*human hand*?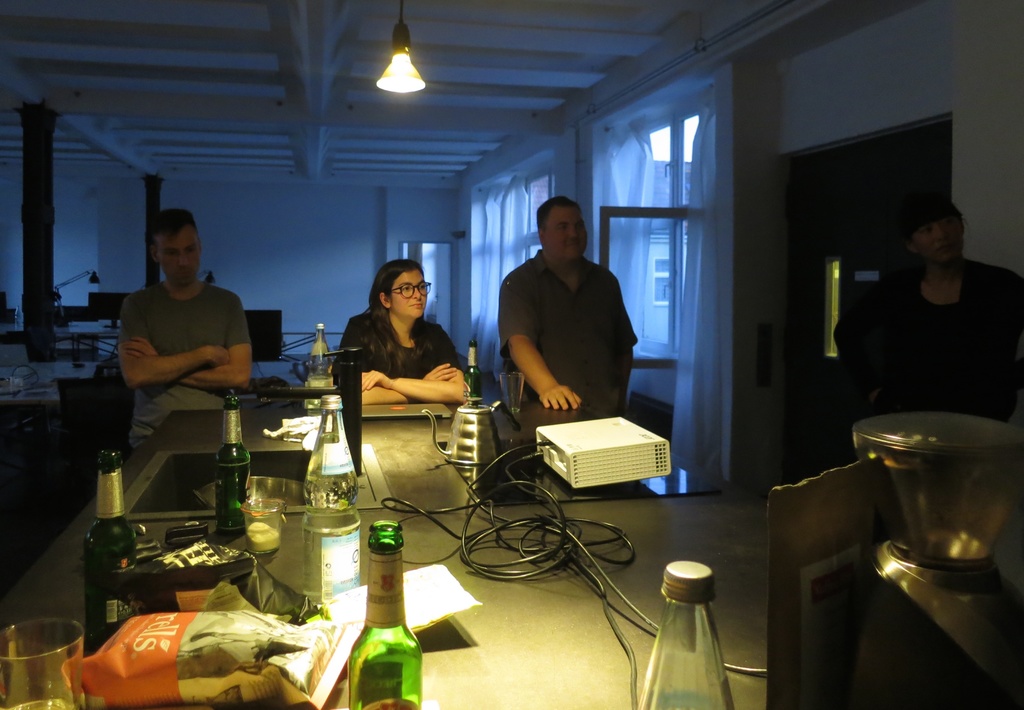
Rect(422, 360, 460, 380)
